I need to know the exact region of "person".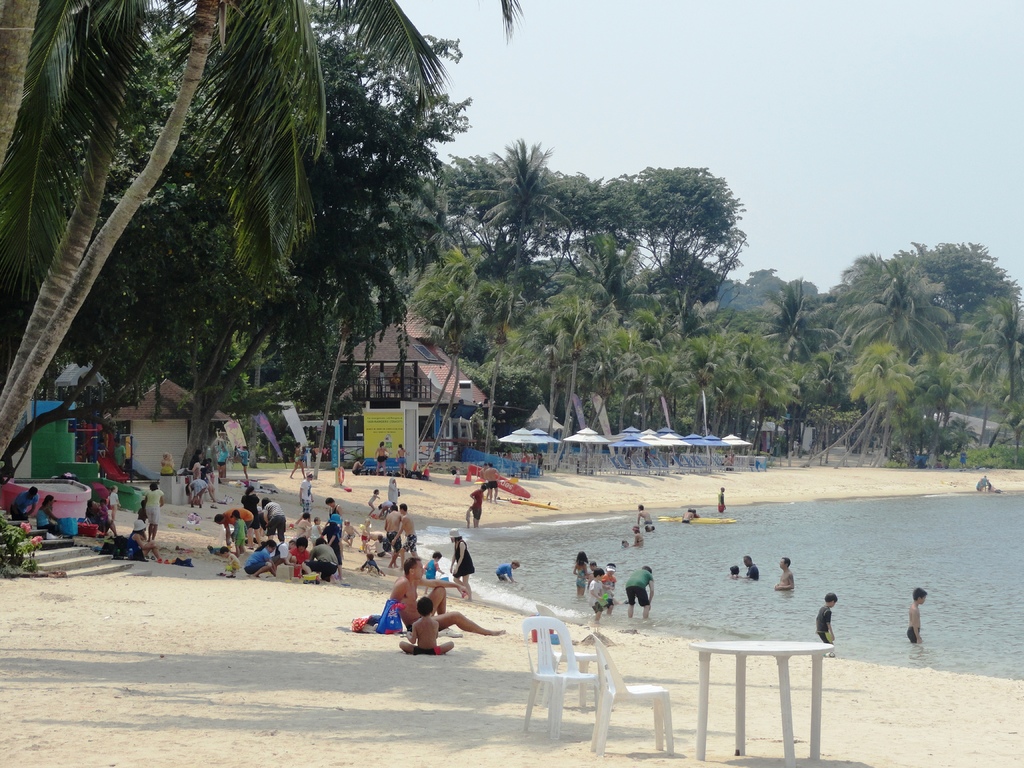
Region: (573,553,595,598).
